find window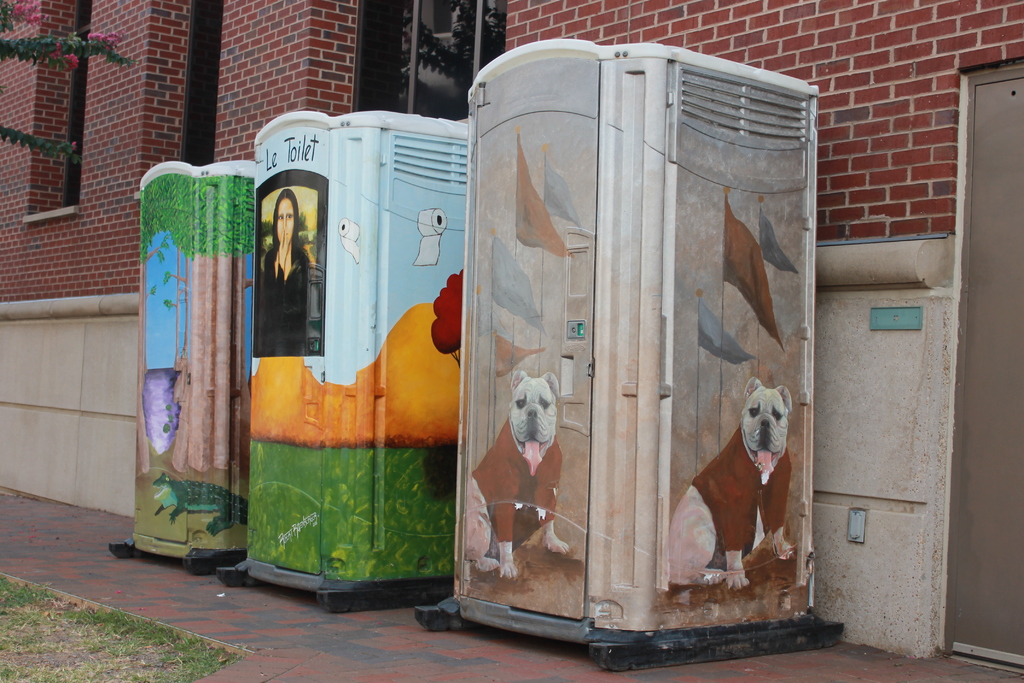
[left=24, top=1, right=94, bottom=211]
